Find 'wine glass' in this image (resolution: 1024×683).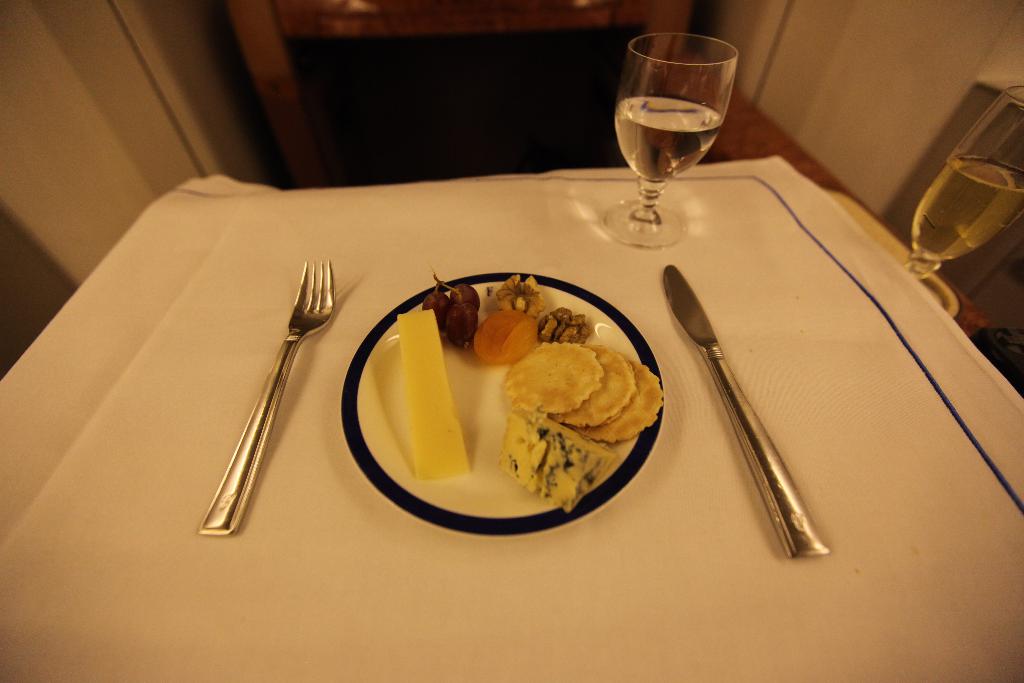
locate(605, 30, 734, 247).
